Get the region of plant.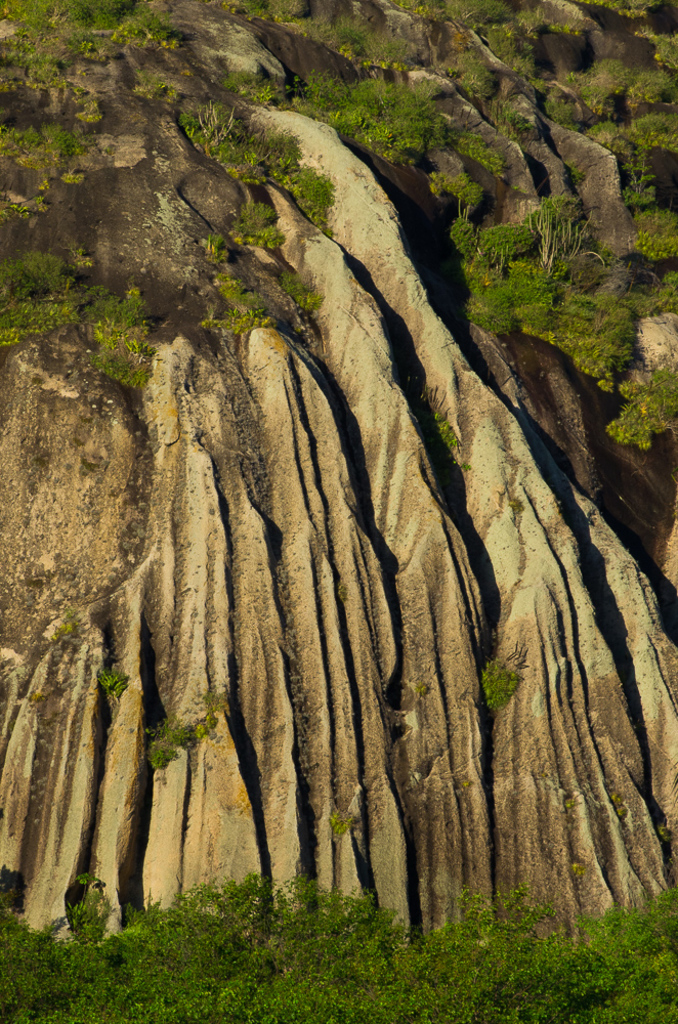
crop(322, 796, 359, 842).
